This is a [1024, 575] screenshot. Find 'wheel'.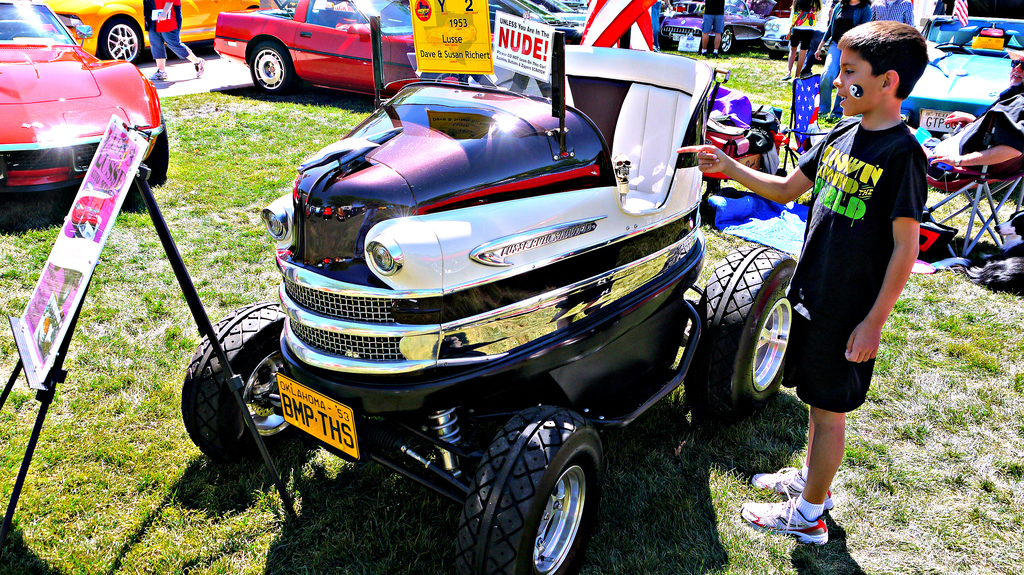
Bounding box: bbox=(250, 40, 294, 94).
